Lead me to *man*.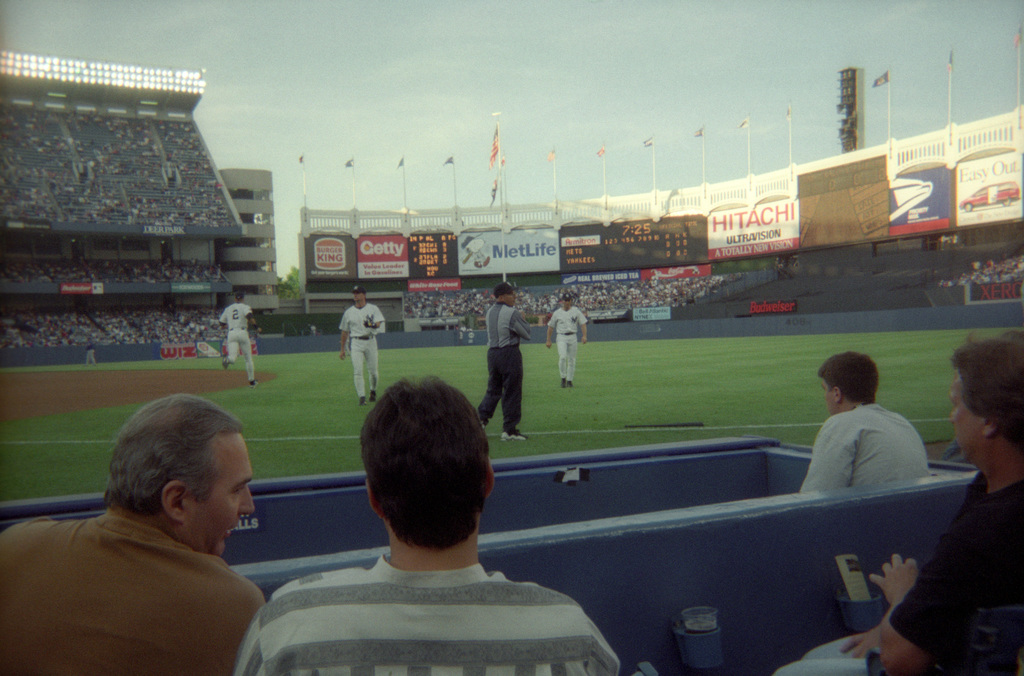
Lead to pyautogui.locateOnScreen(783, 349, 933, 500).
